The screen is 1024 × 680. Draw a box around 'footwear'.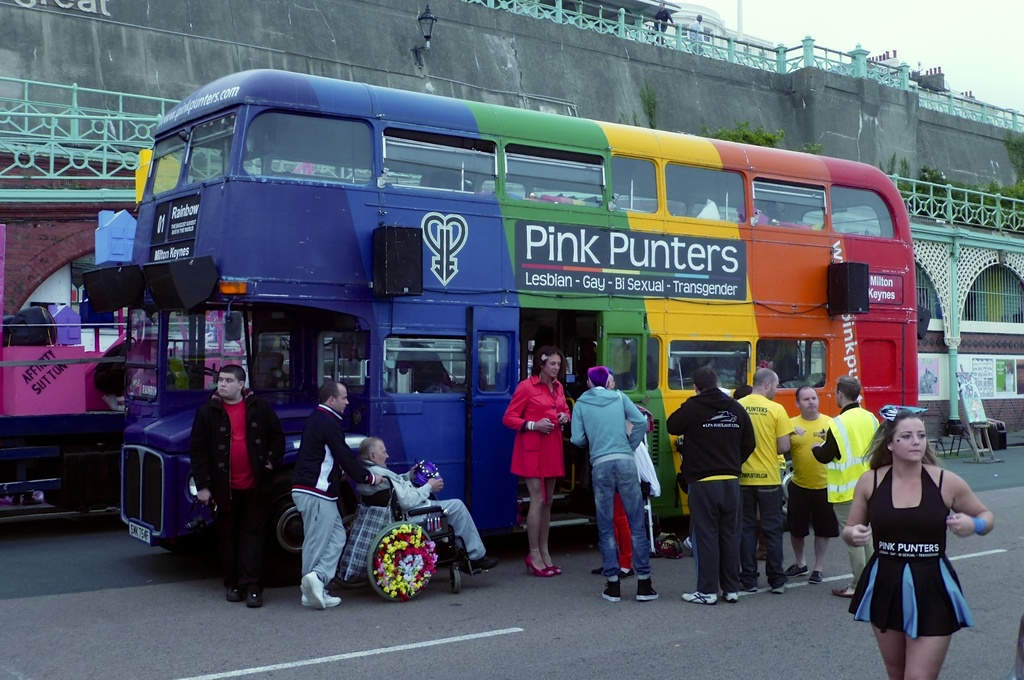
BBox(246, 590, 265, 605).
